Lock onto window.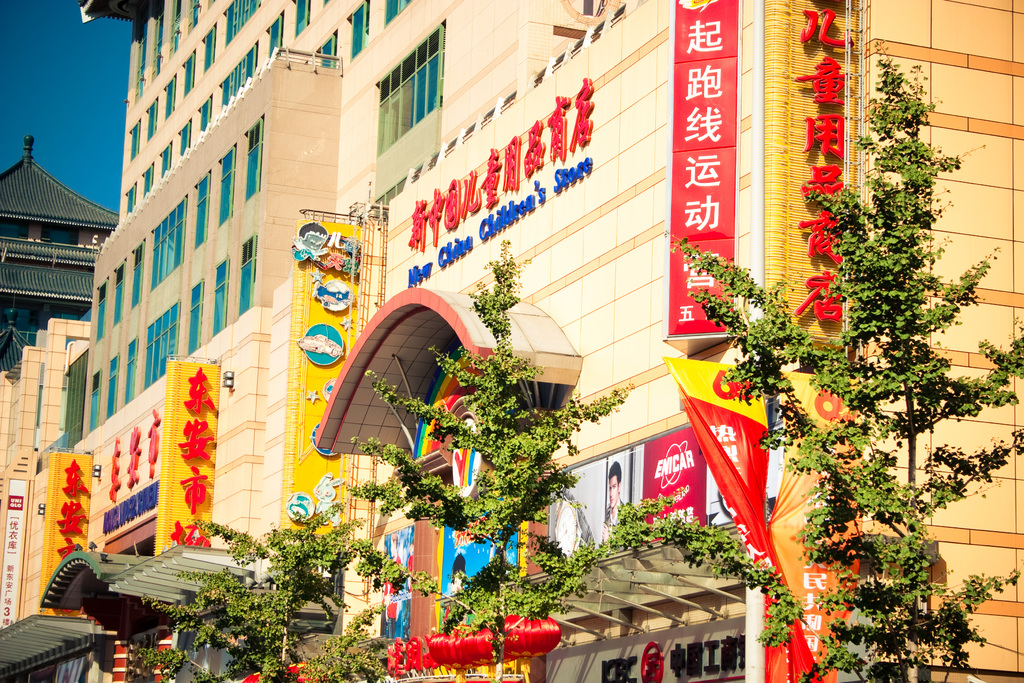
Locked: [left=164, top=149, right=177, bottom=181].
